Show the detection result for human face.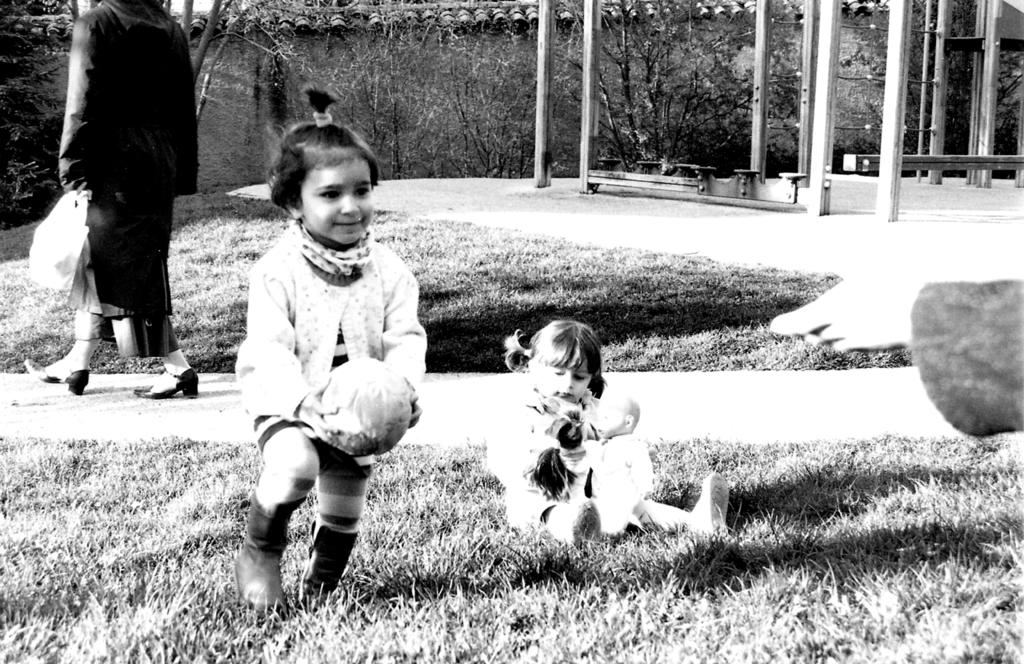
304, 153, 373, 247.
